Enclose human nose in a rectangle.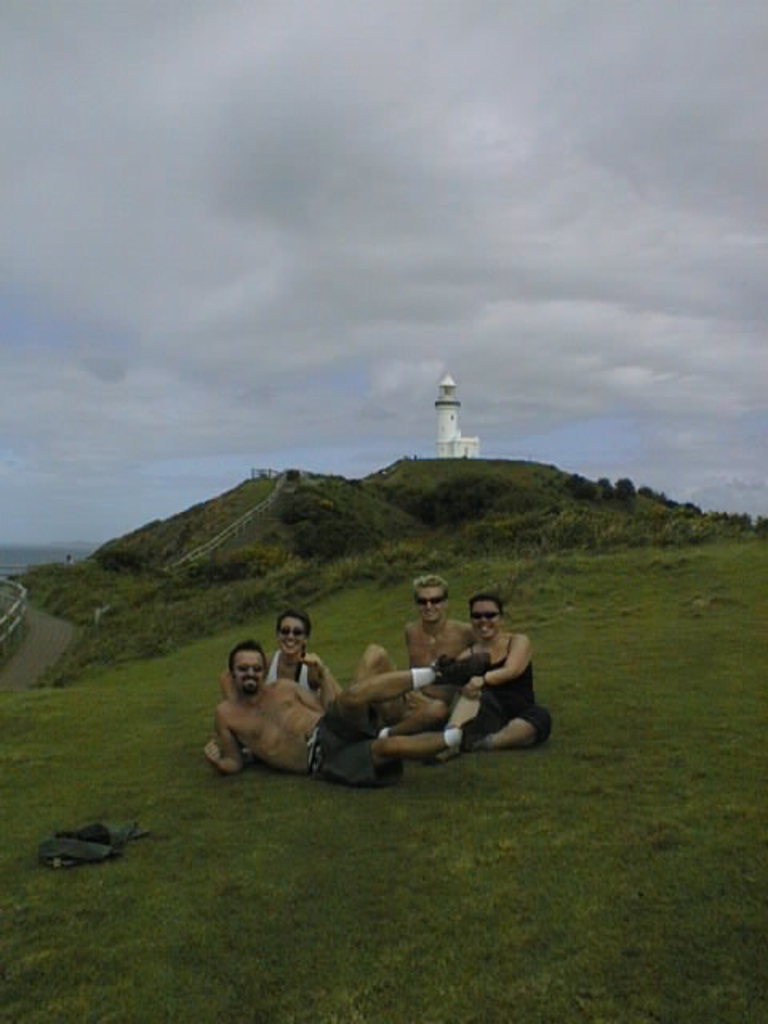
crop(290, 627, 299, 638).
